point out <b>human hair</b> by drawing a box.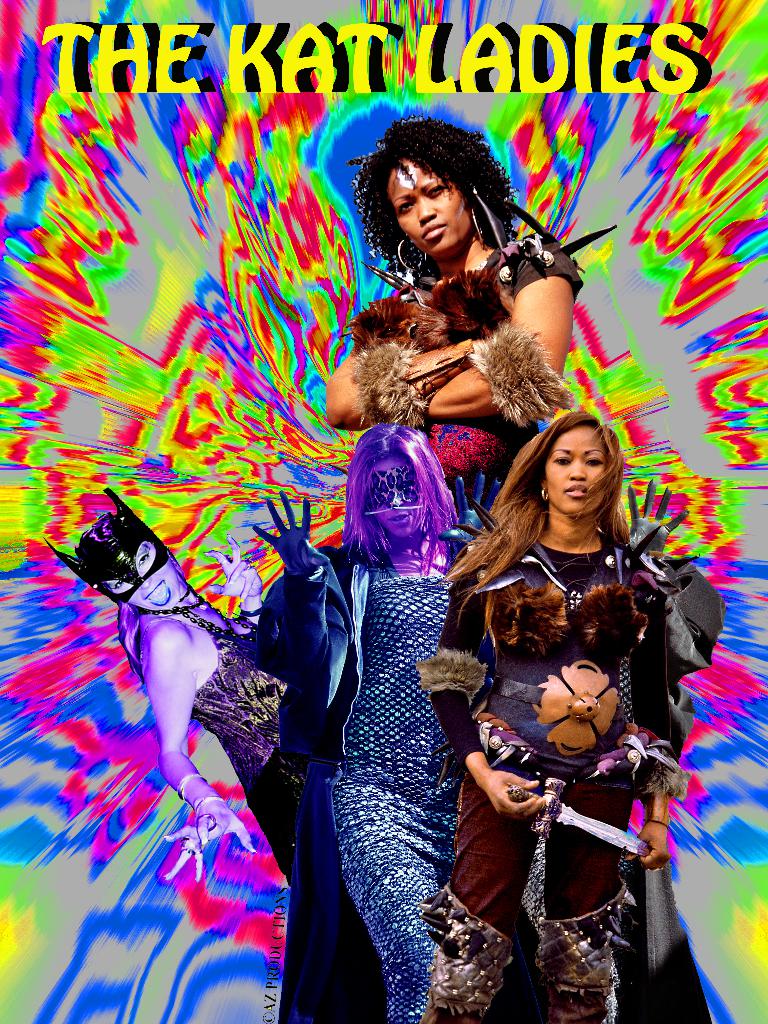
(342,426,452,568).
